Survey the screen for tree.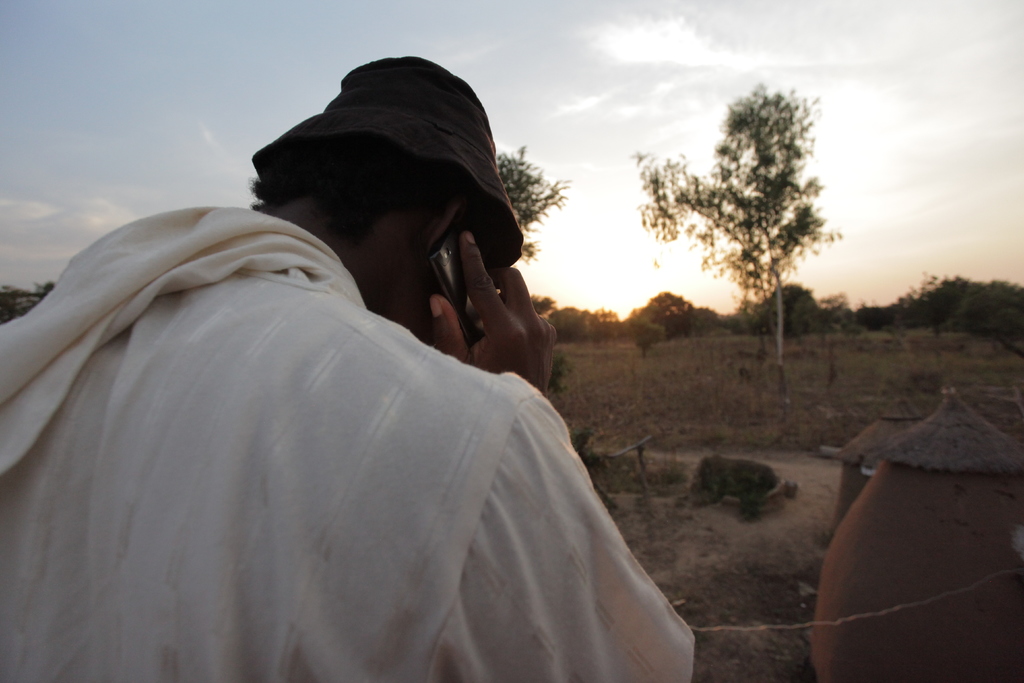
Survey found: bbox=(585, 302, 616, 339).
